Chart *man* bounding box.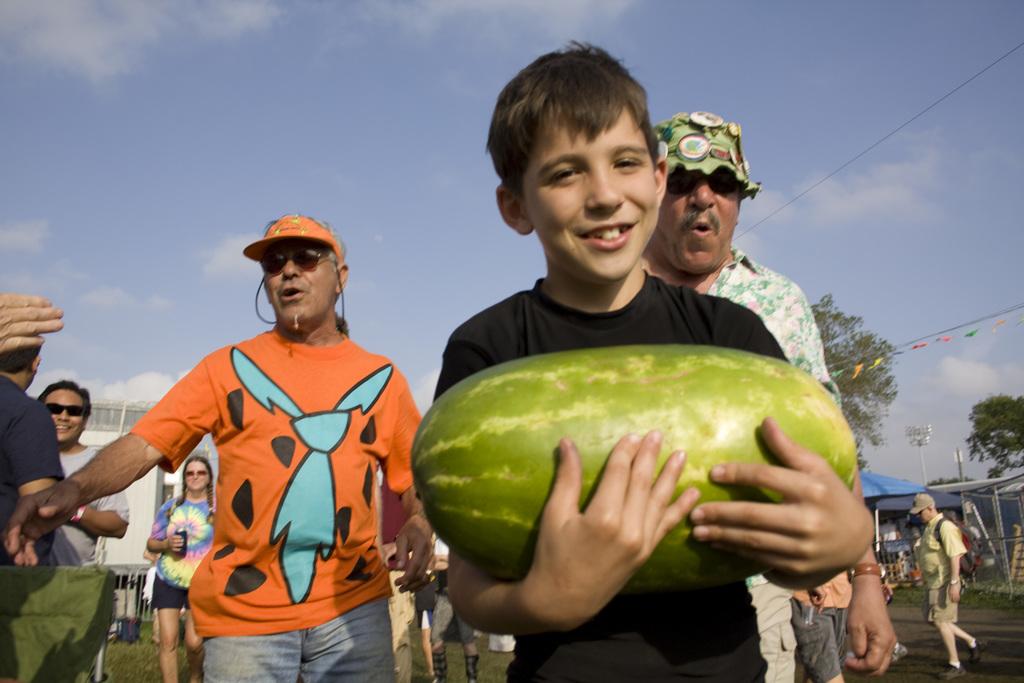
Charted: select_region(906, 494, 988, 682).
